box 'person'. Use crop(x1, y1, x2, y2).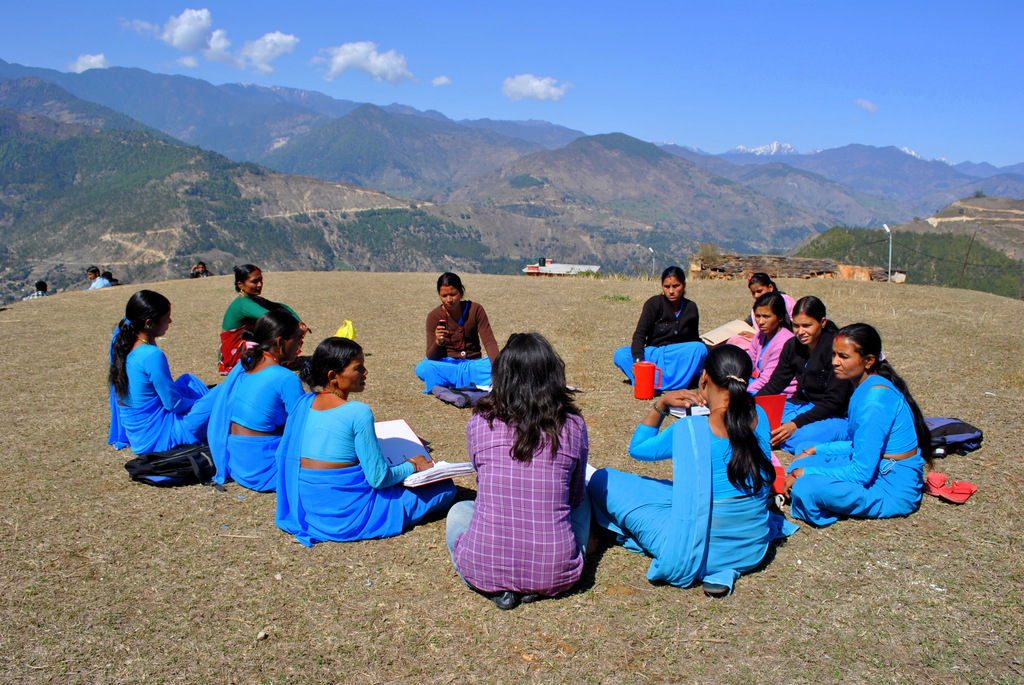
crop(108, 265, 125, 289).
